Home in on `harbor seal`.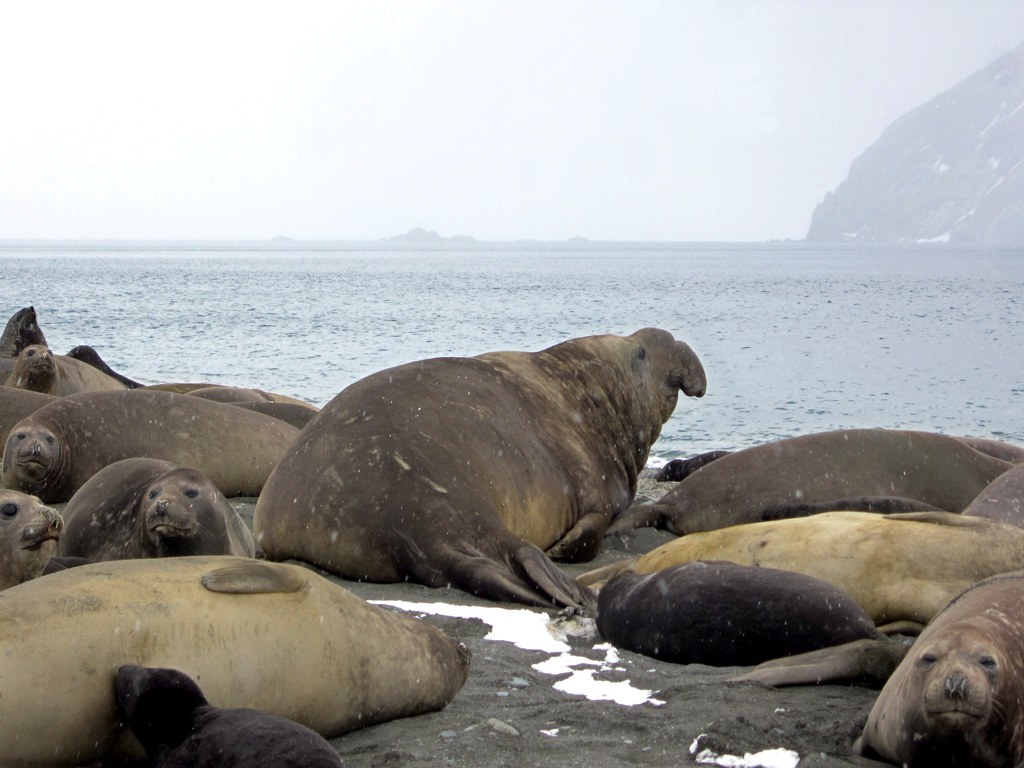
Homed in at bbox=[0, 557, 470, 767].
